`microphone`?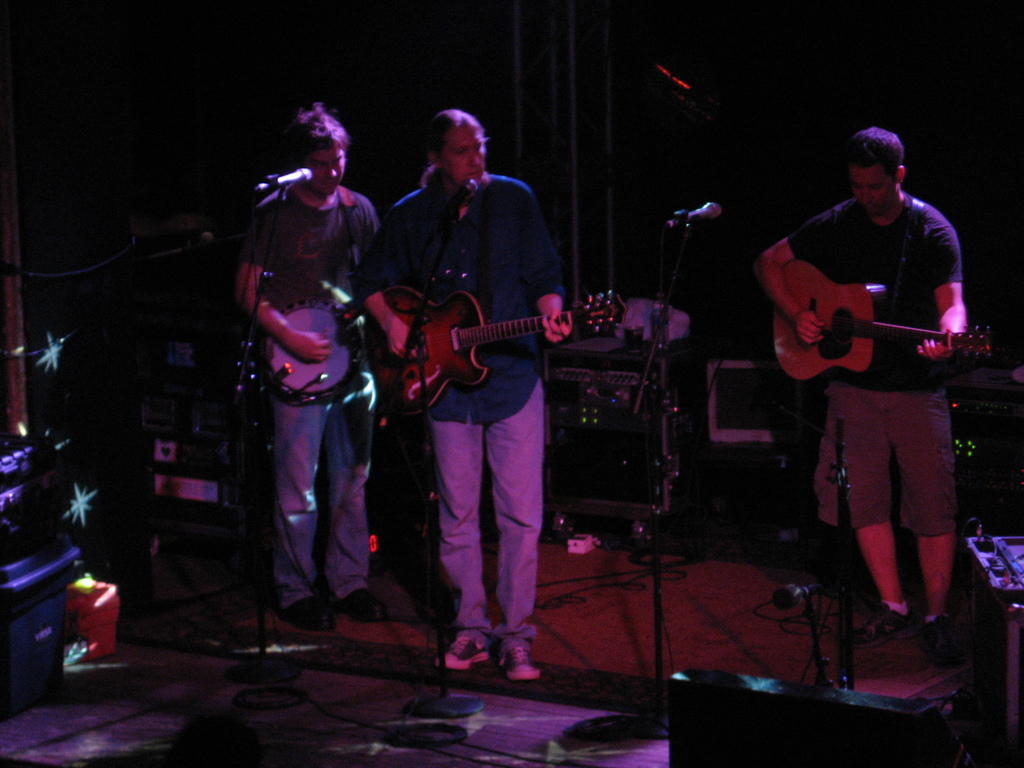
l=459, t=177, r=481, b=195
